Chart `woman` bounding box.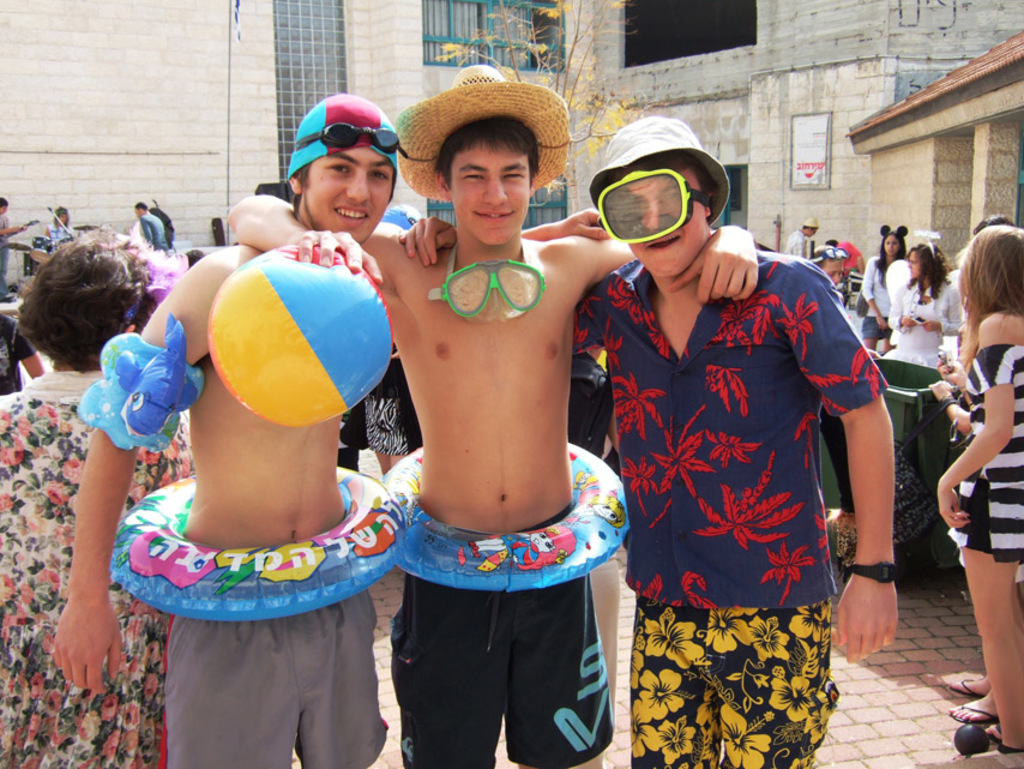
Charted: [926, 233, 1023, 681].
